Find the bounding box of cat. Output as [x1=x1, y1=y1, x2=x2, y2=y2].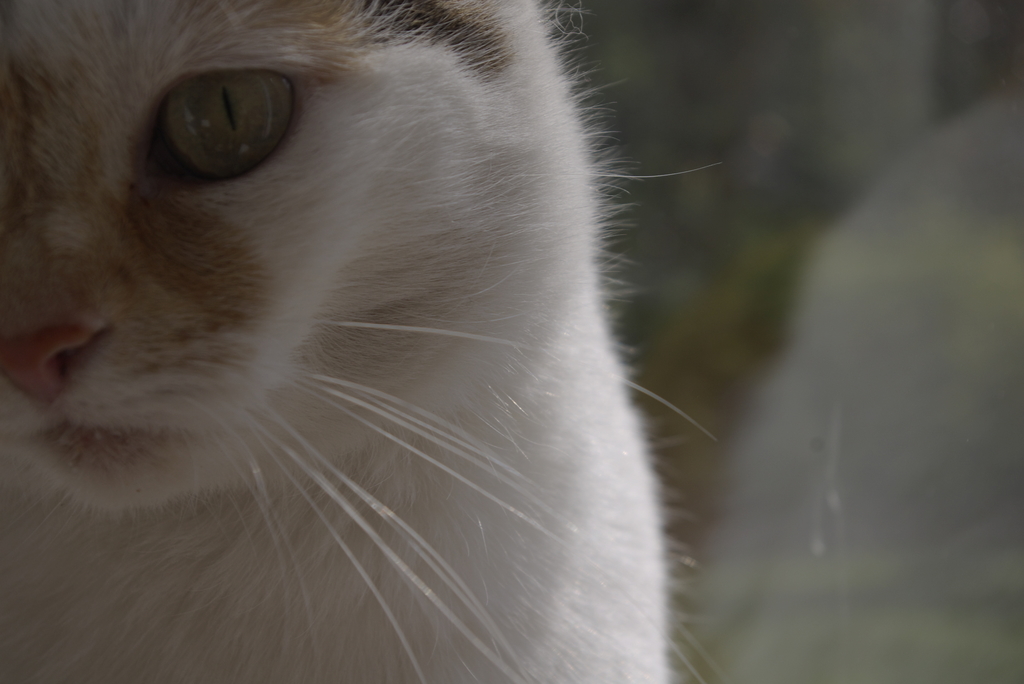
[x1=0, y1=0, x2=753, y2=683].
